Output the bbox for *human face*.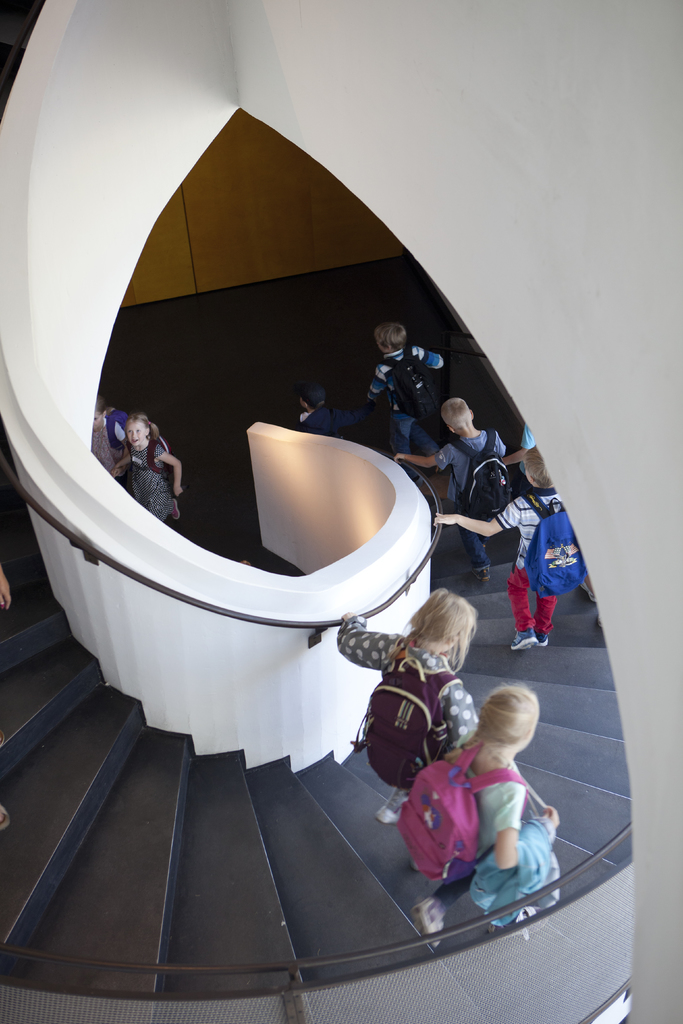
(126,420,145,446).
